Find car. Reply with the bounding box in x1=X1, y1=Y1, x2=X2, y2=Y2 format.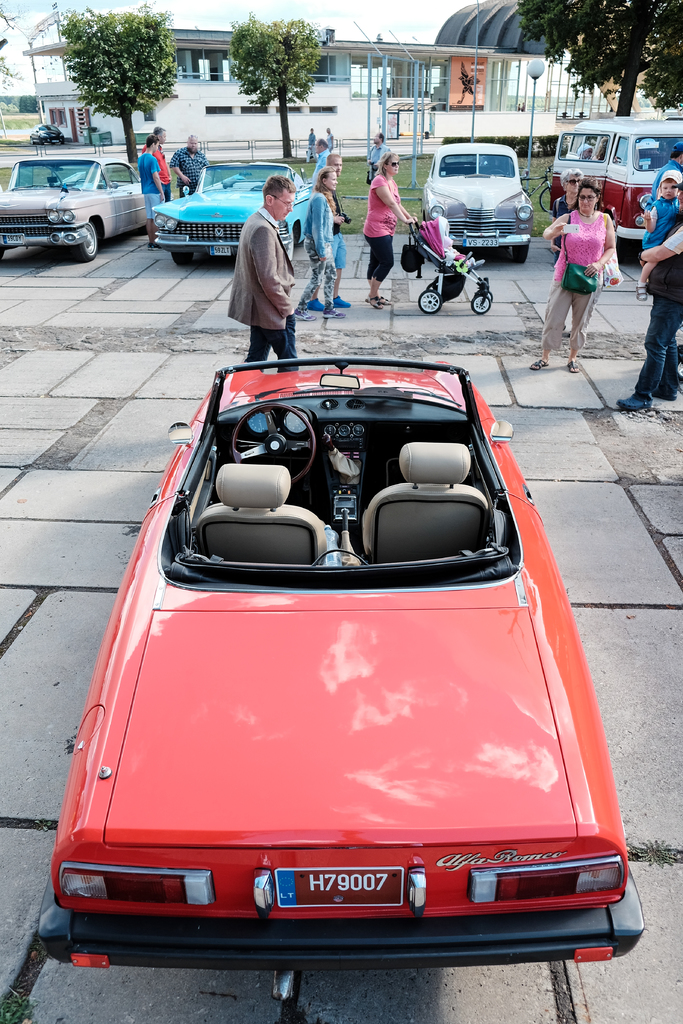
x1=148, y1=160, x2=313, y2=261.
